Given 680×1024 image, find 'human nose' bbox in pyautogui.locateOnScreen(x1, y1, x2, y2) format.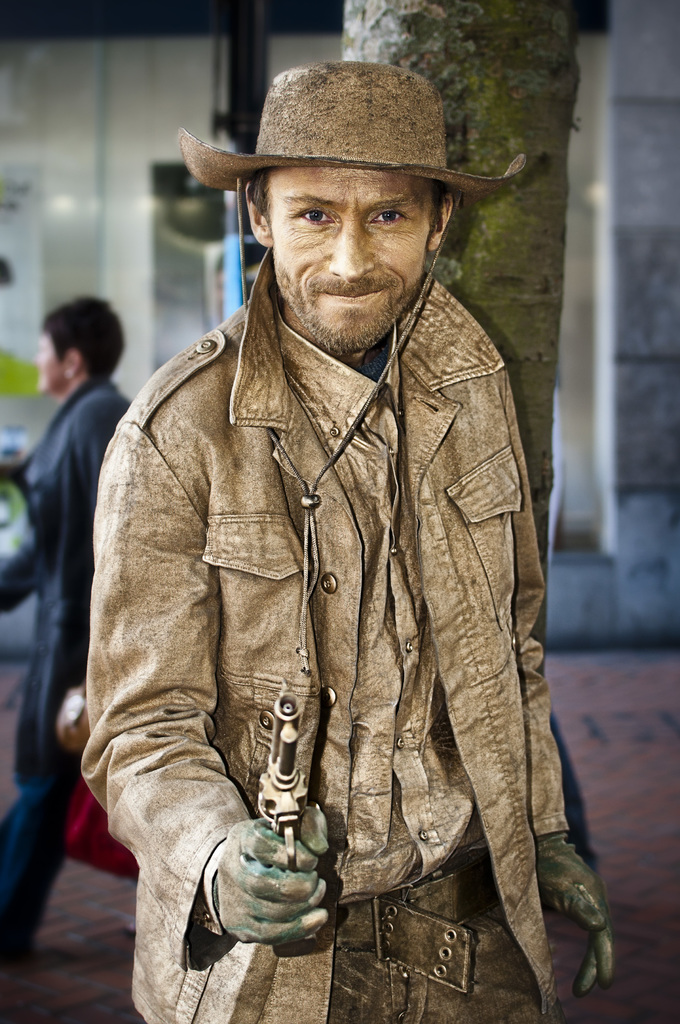
pyautogui.locateOnScreen(328, 230, 378, 279).
